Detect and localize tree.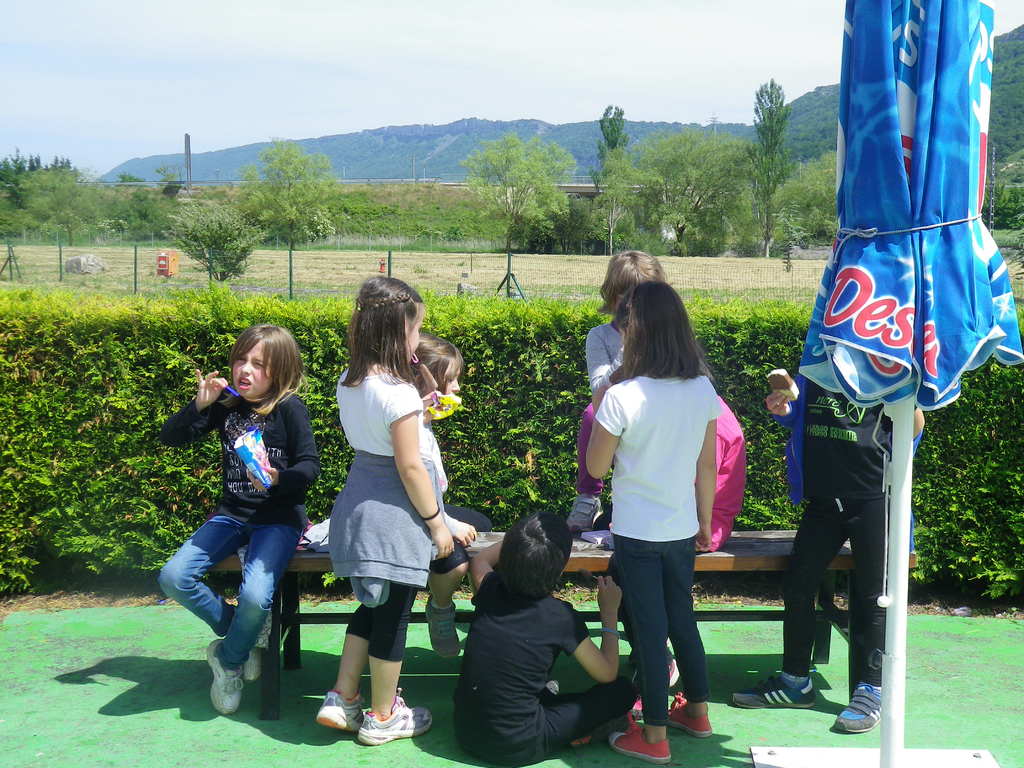
Localized at [351, 191, 472, 246].
